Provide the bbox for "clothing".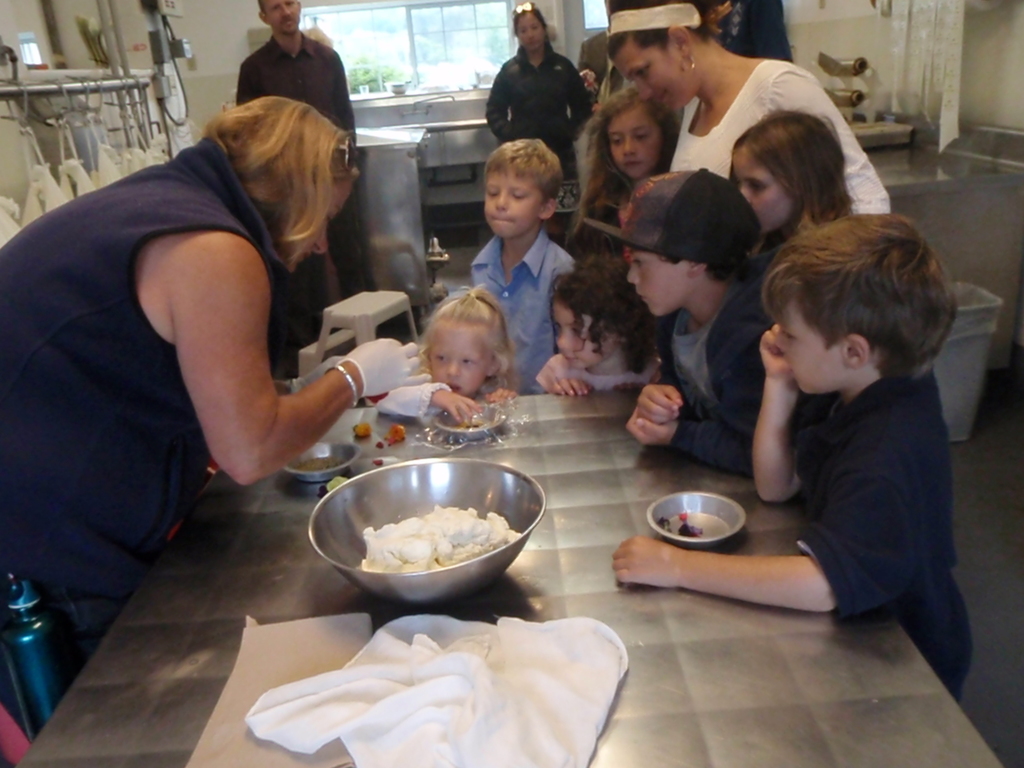
[left=718, top=0, right=795, bottom=65].
